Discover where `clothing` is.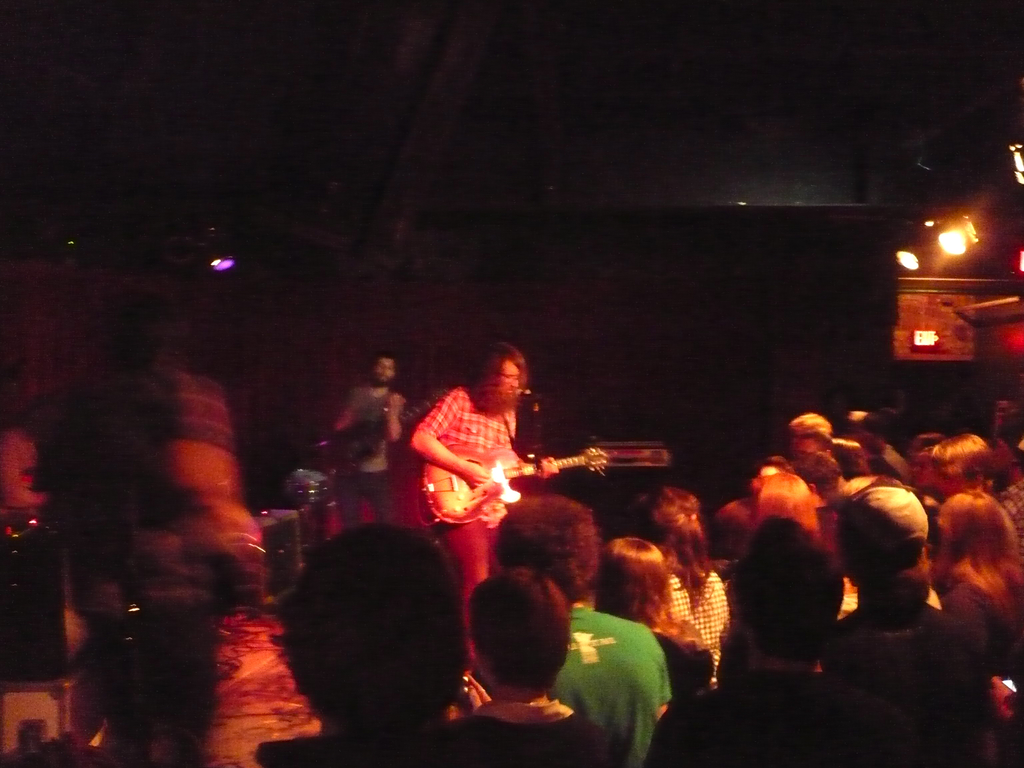
Discovered at BBox(645, 666, 936, 767).
